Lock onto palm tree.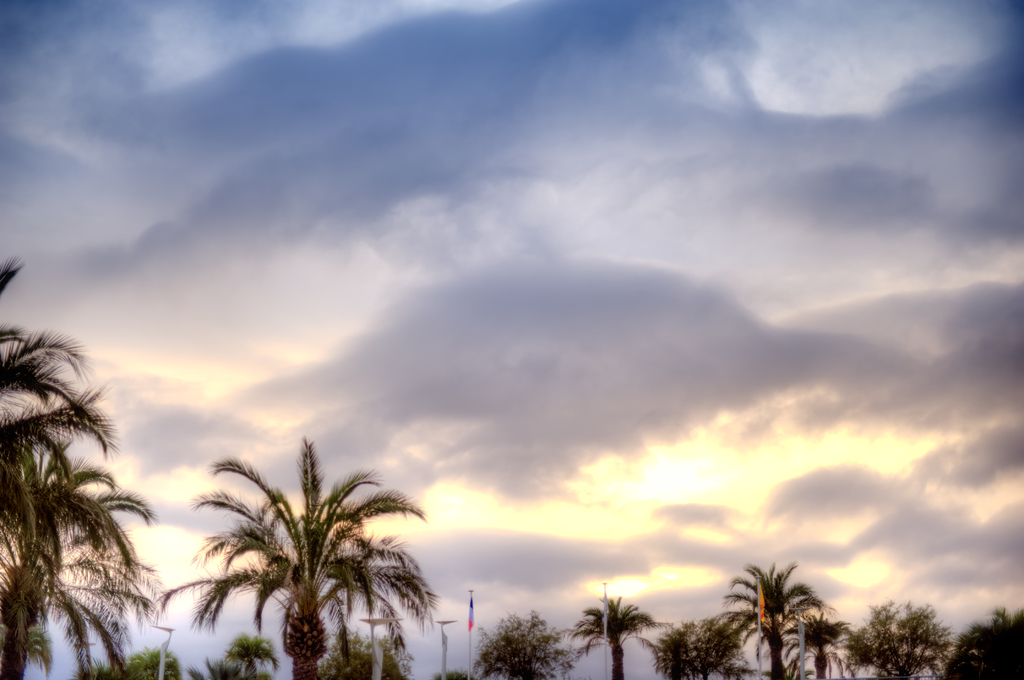
Locked: <box>570,592,648,679</box>.
